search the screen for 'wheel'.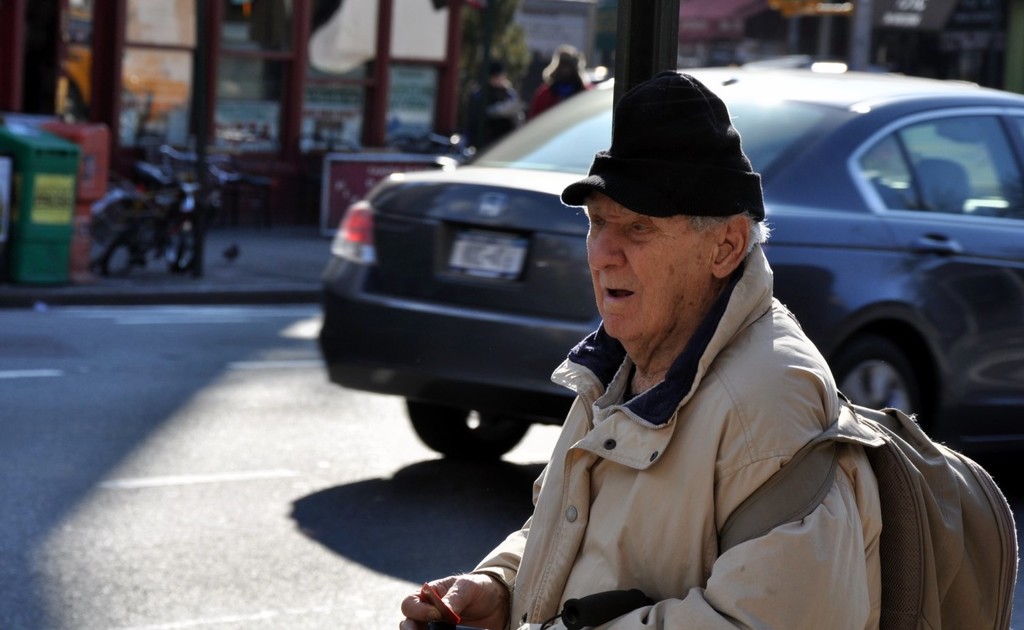
Found at <bbox>822, 318, 938, 447</bbox>.
